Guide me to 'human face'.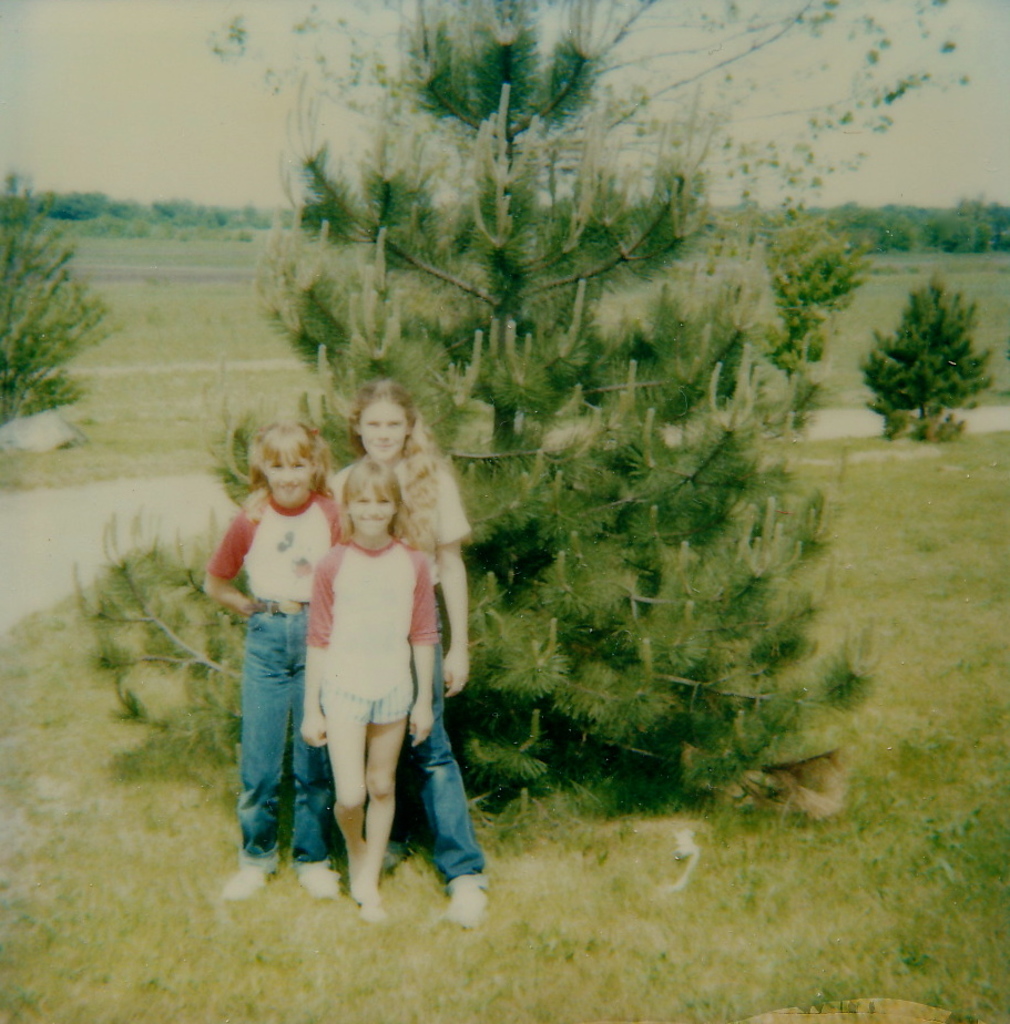
Guidance: left=358, top=400, right=405, bottom=464.
